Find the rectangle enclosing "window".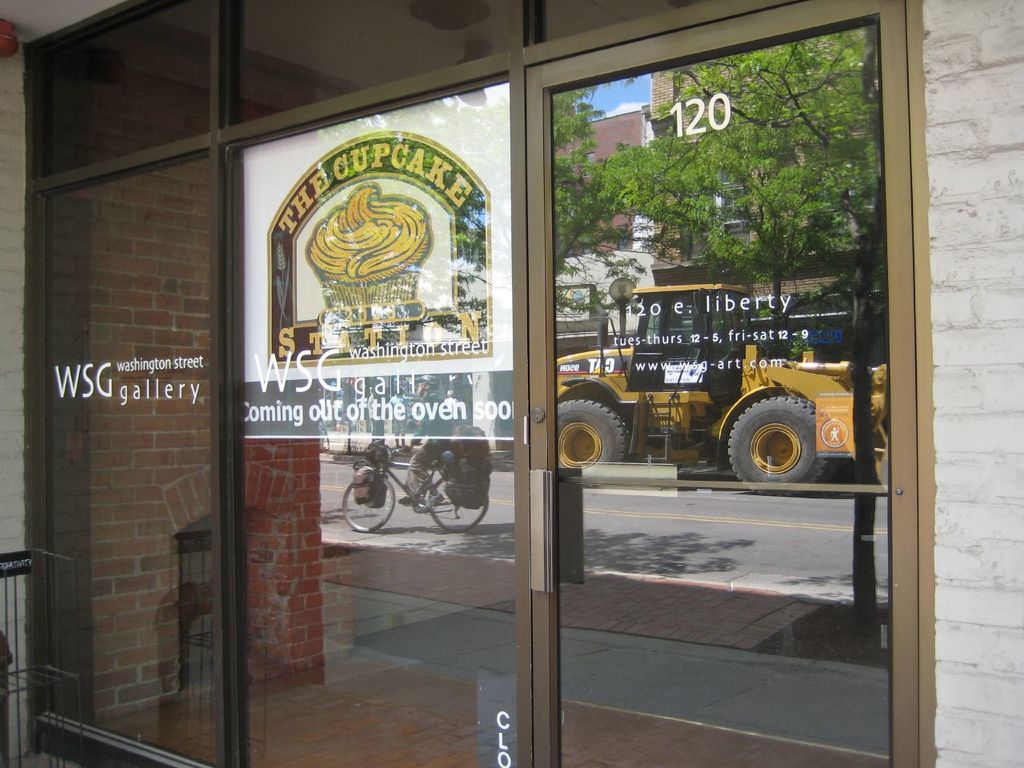
region(27, 2, 937, 767).
